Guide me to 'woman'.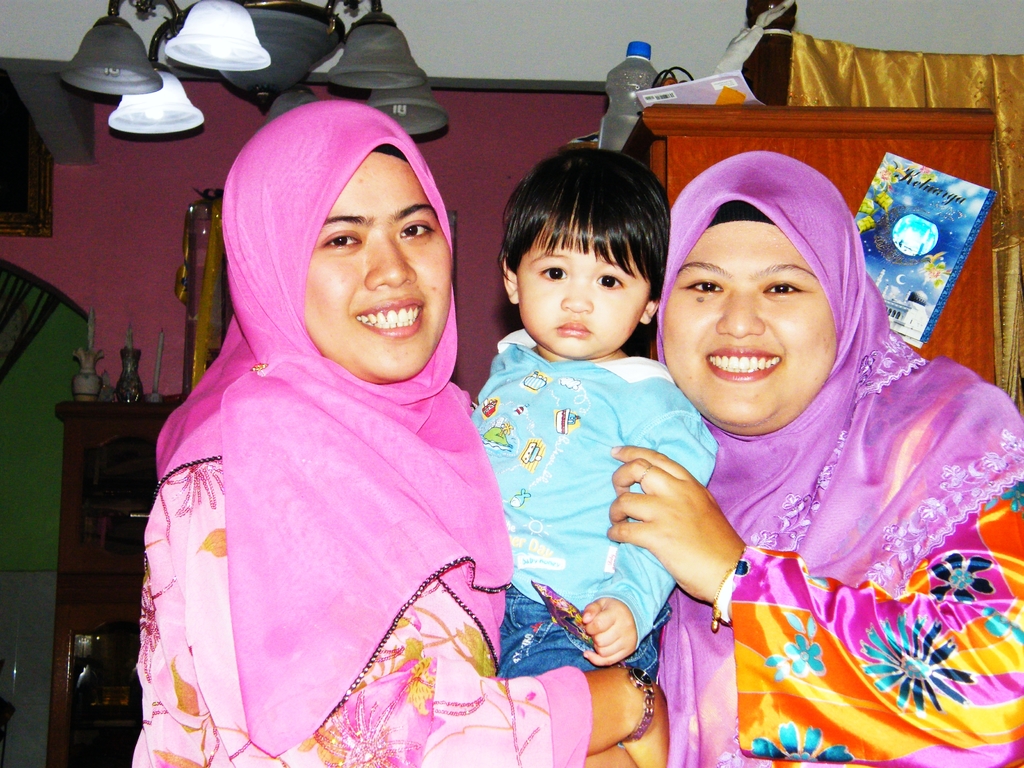
Guidance: {"left": 128, "top": 98, "right": 669, "bottom": 767}.
